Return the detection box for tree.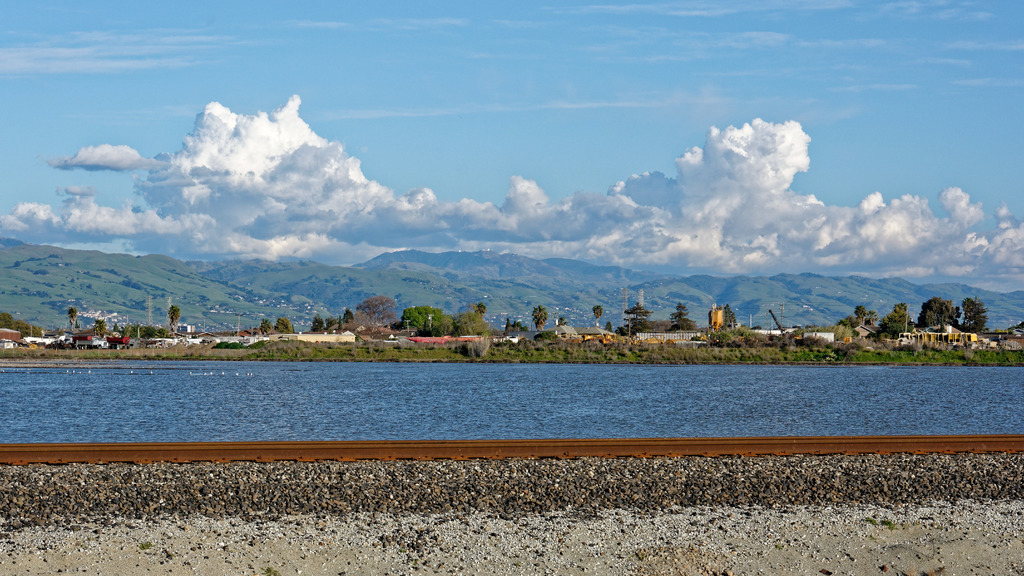
bbox=[957, 299, 998, 336].
